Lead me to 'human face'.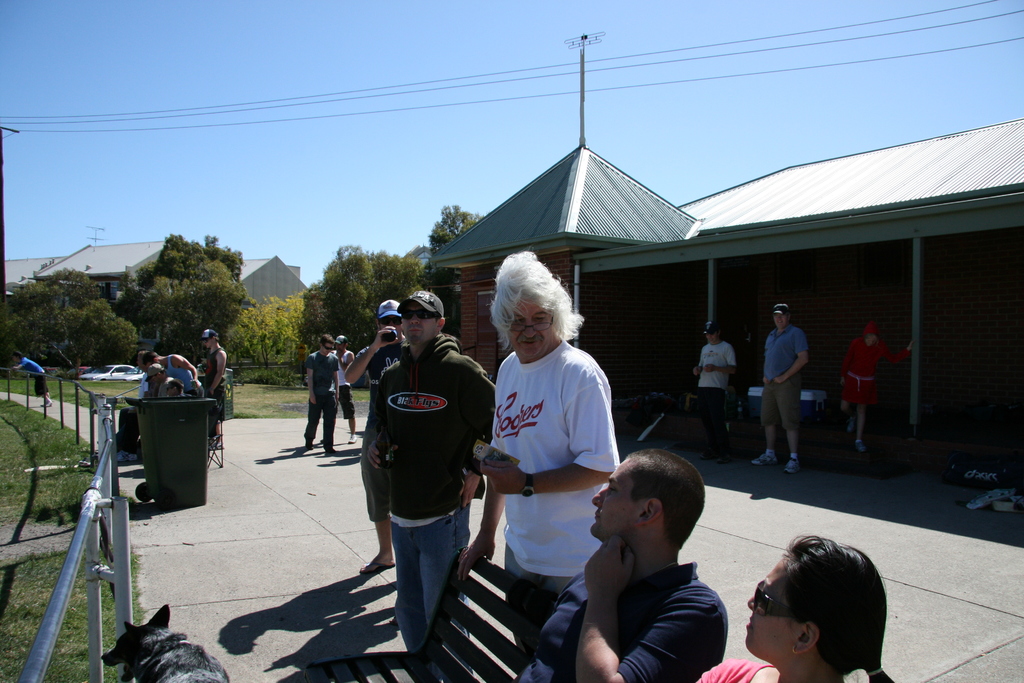
Lead to 591:462:637:537.
